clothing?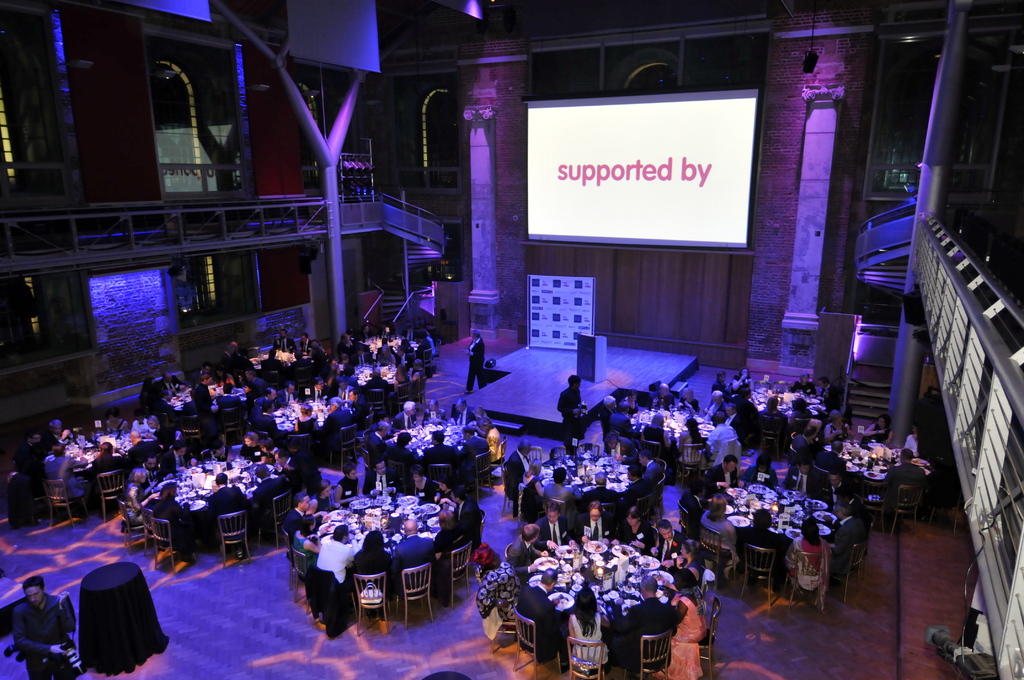
504/538/534/572
